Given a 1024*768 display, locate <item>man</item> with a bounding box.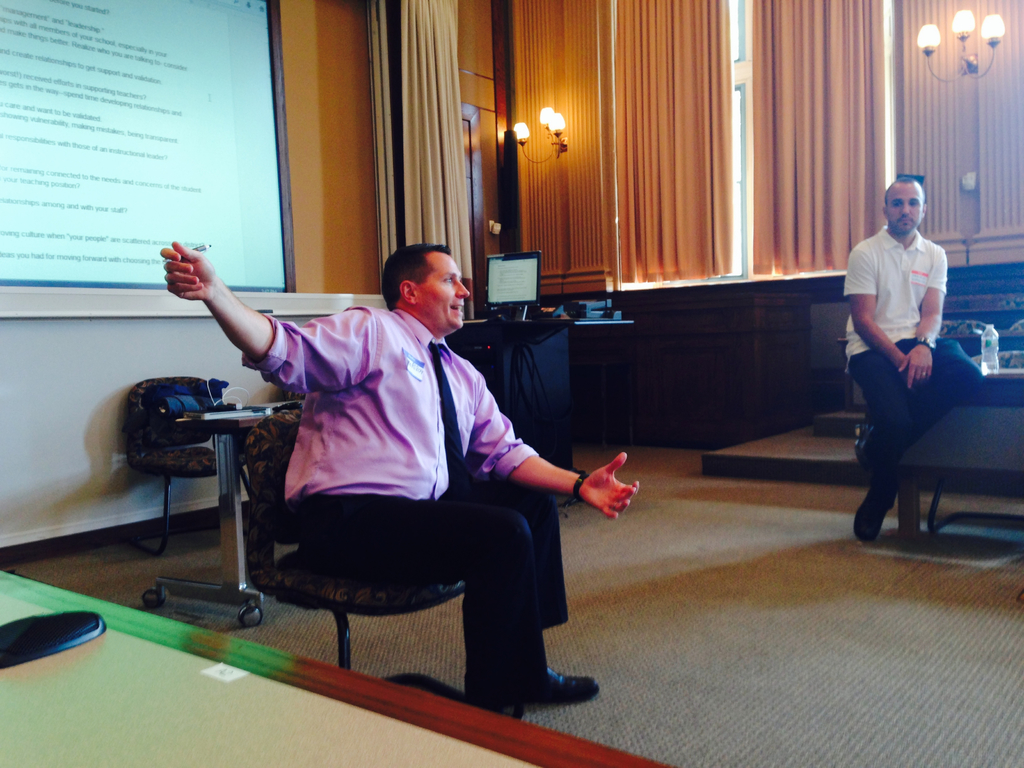
Located: (x1=835, y1=157, x2=979, y2=548).
